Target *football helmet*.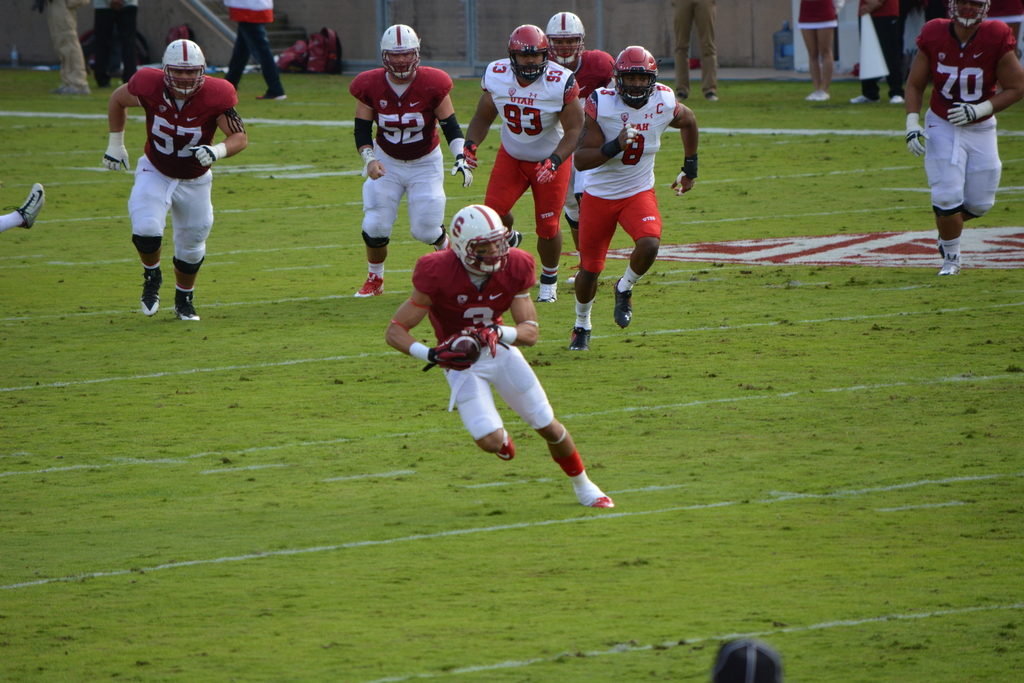
Target region: [381,24,426,81].
